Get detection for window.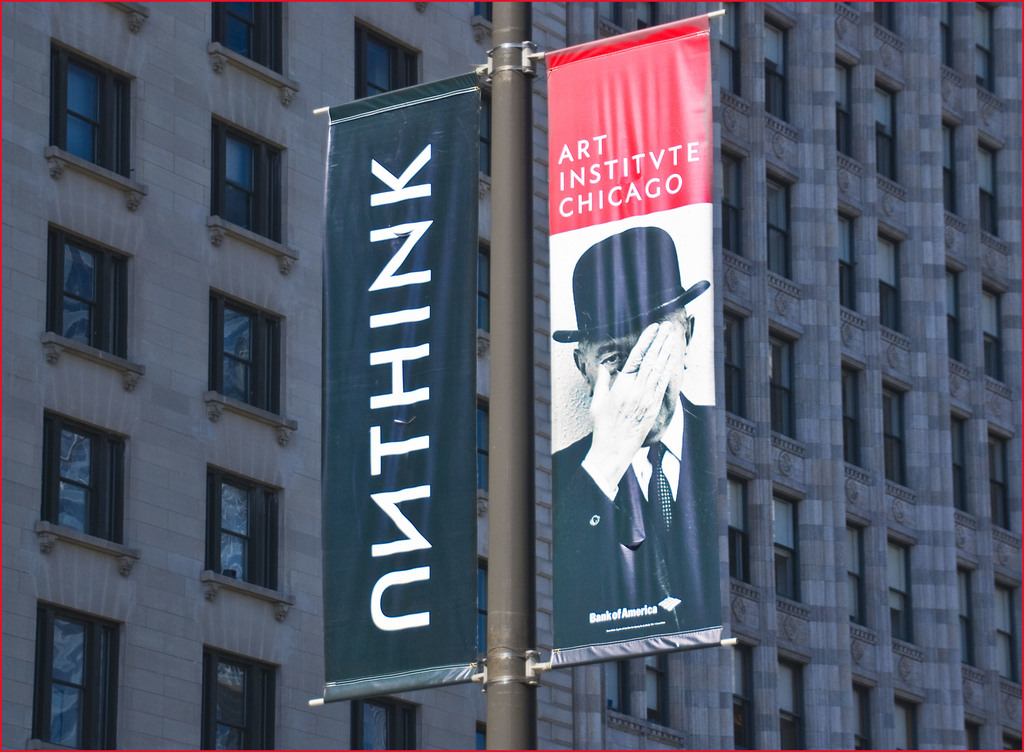
Detection: x1=840, y1=202, x2=856, y2=303.
